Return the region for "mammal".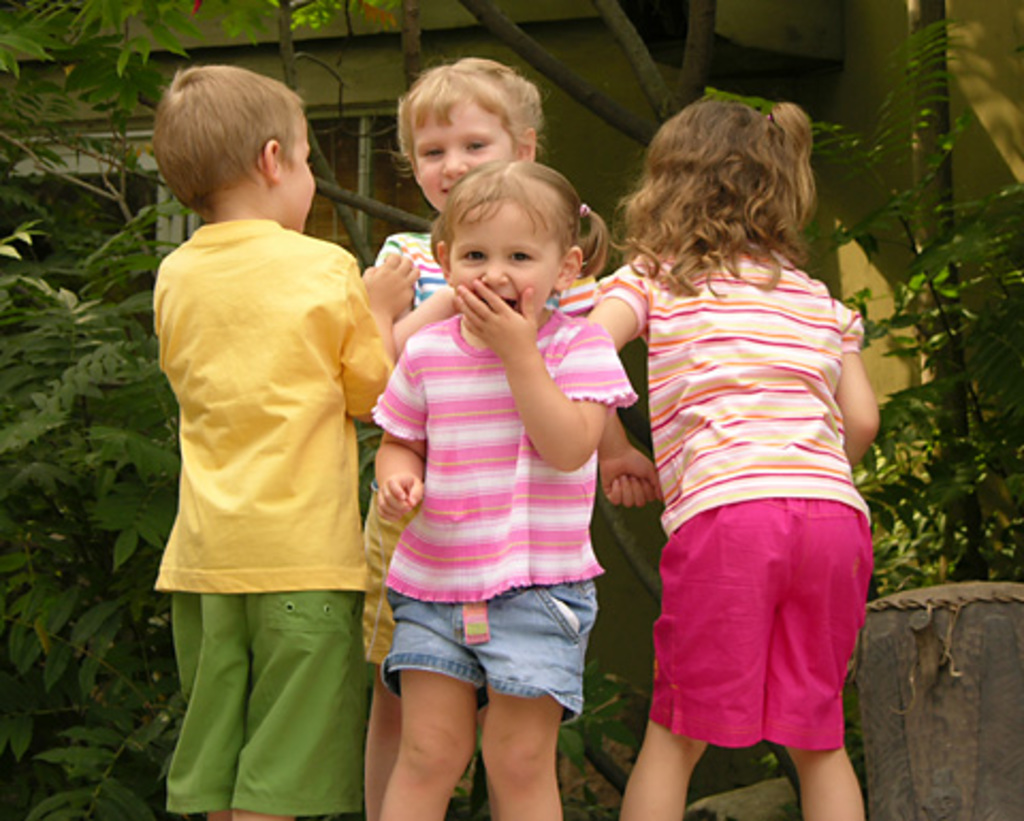
left=367, top=156, right=612, bottom=819.
